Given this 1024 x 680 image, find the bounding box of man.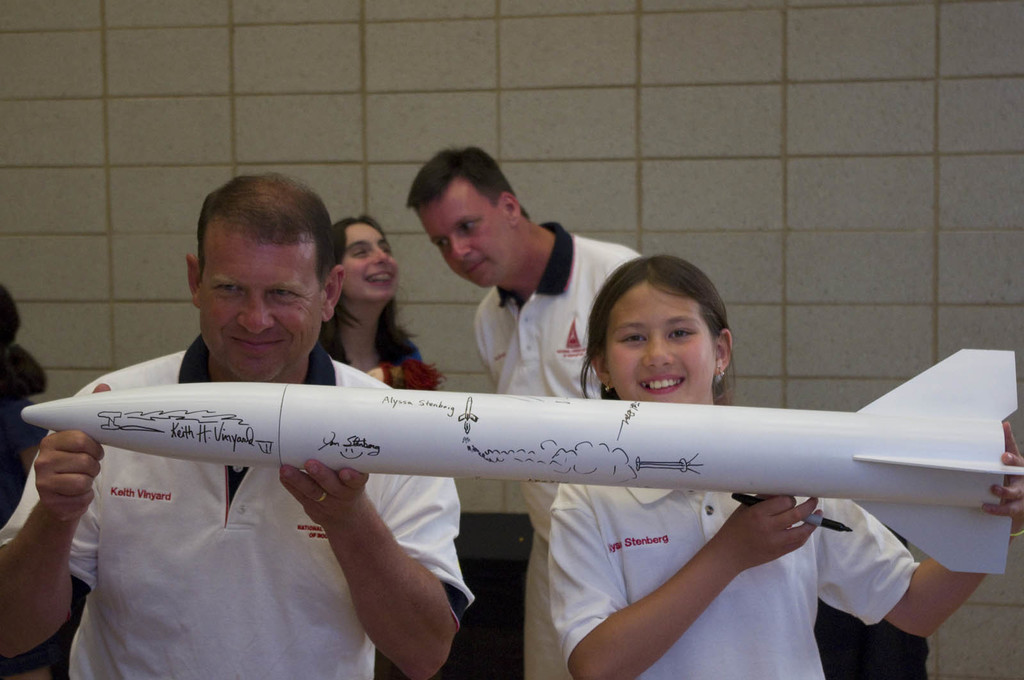
bbox(403, 145, 641, 679).
